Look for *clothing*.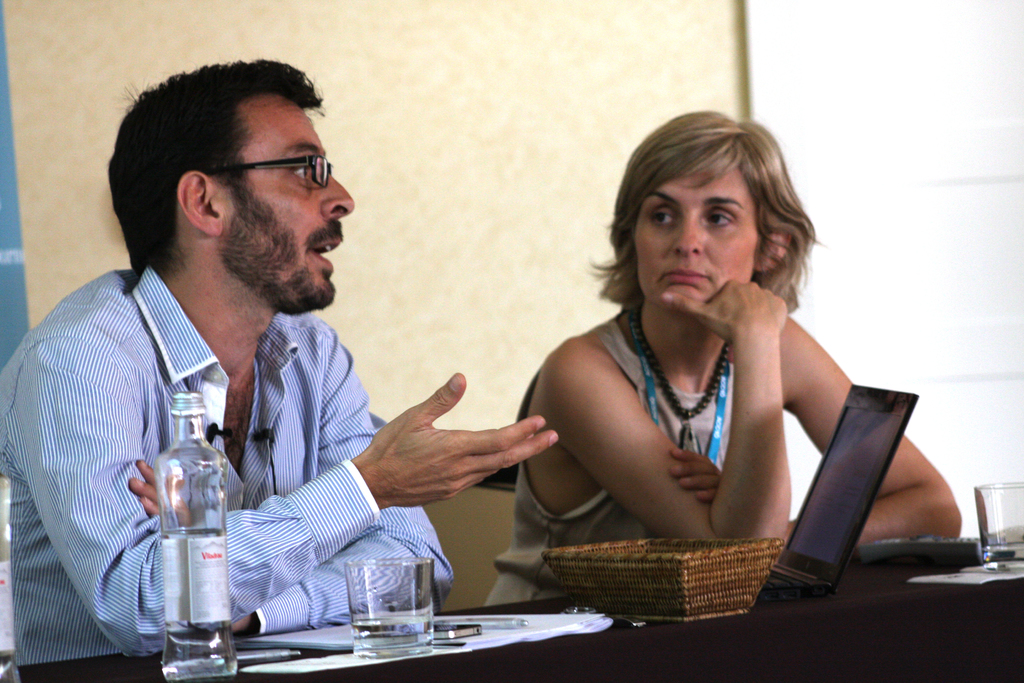
Found: rect(507, 308, 749, 620).
